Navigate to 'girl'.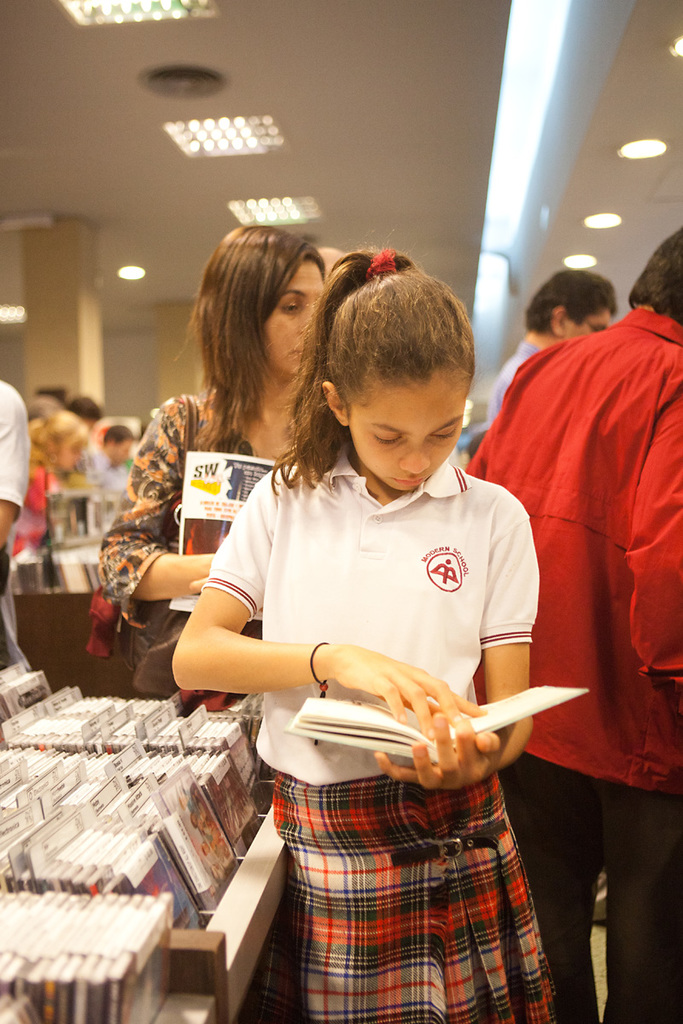
Navigation target: <region>93, 222, 324, 691</region>.
